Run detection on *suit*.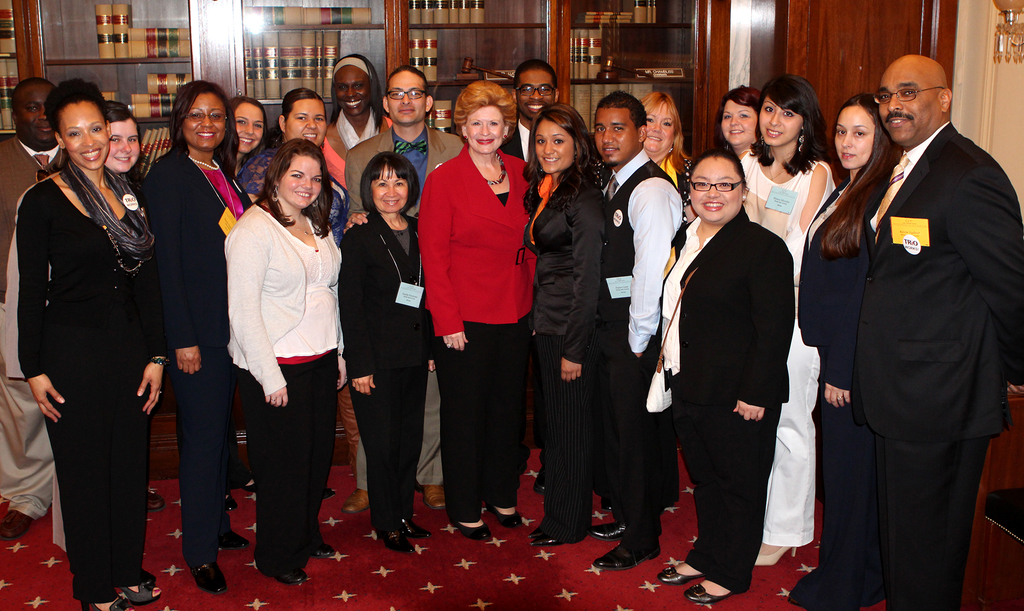
Result: box=[336, 215, 435, 531].
